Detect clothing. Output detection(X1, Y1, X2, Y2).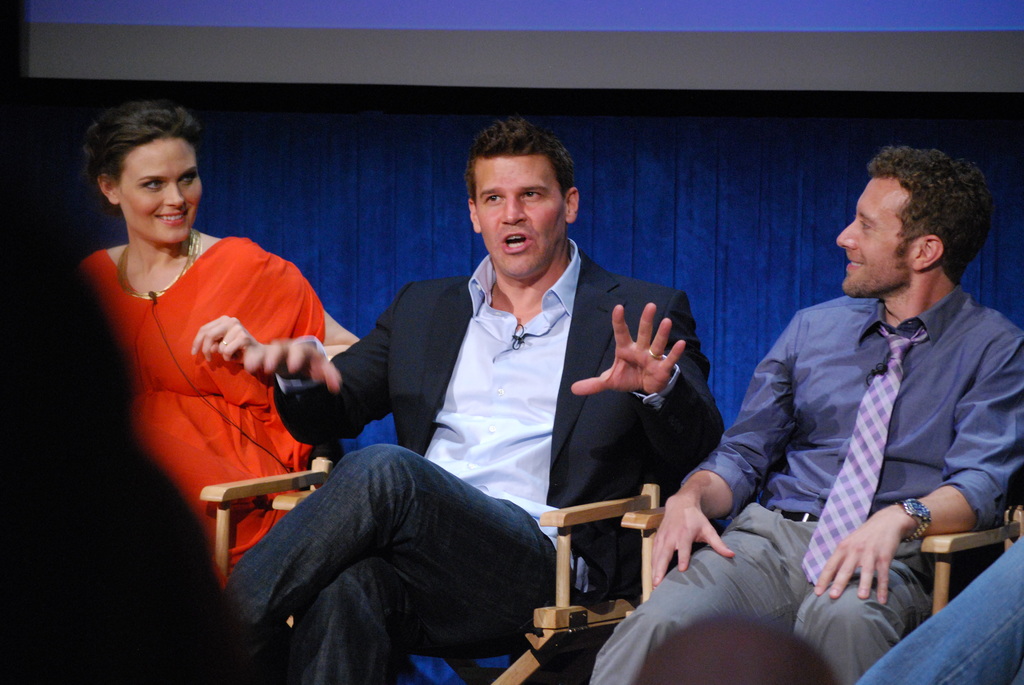
detection(860, 533, 1023, 684).
